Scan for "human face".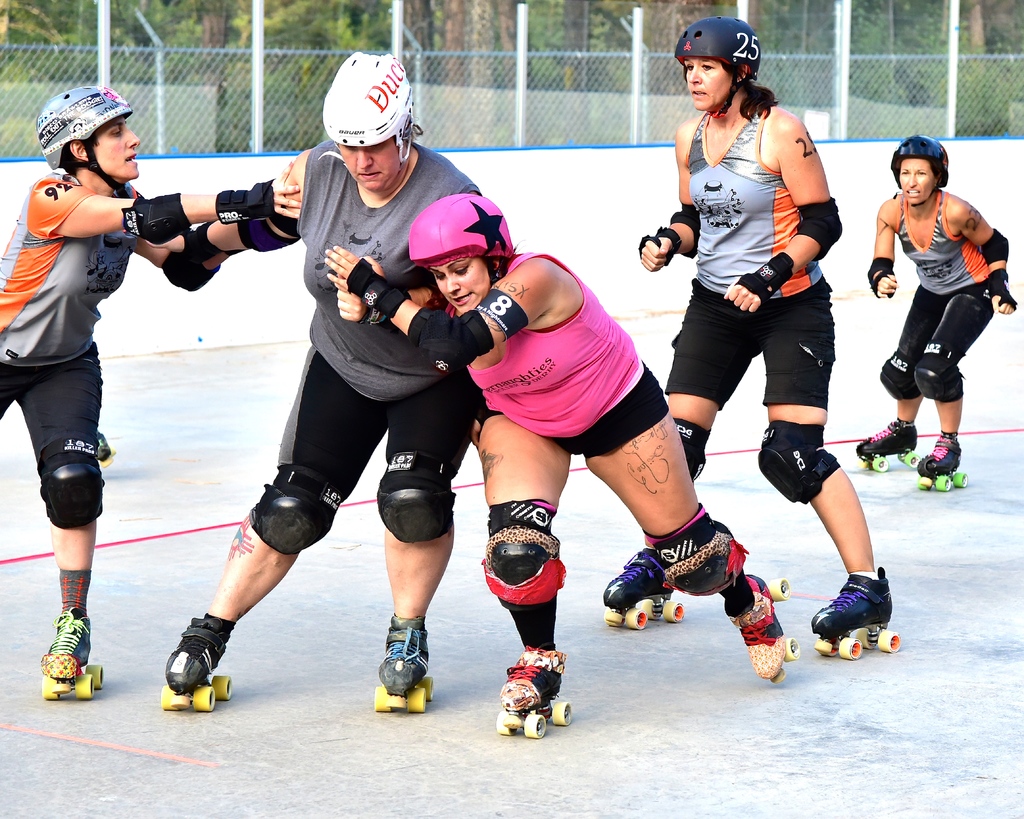
Scan result: [x1=340, y1=139, x2=400, y2=194].
